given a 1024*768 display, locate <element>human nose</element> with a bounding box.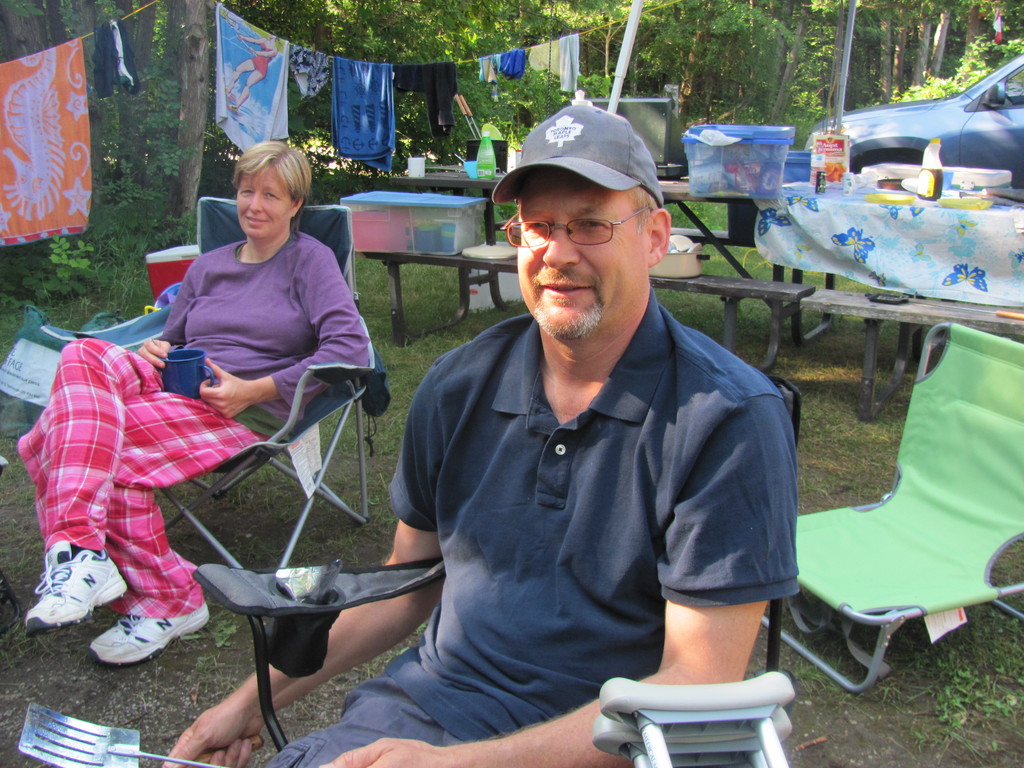
Located: select_region(541, 230, 587, 267).
